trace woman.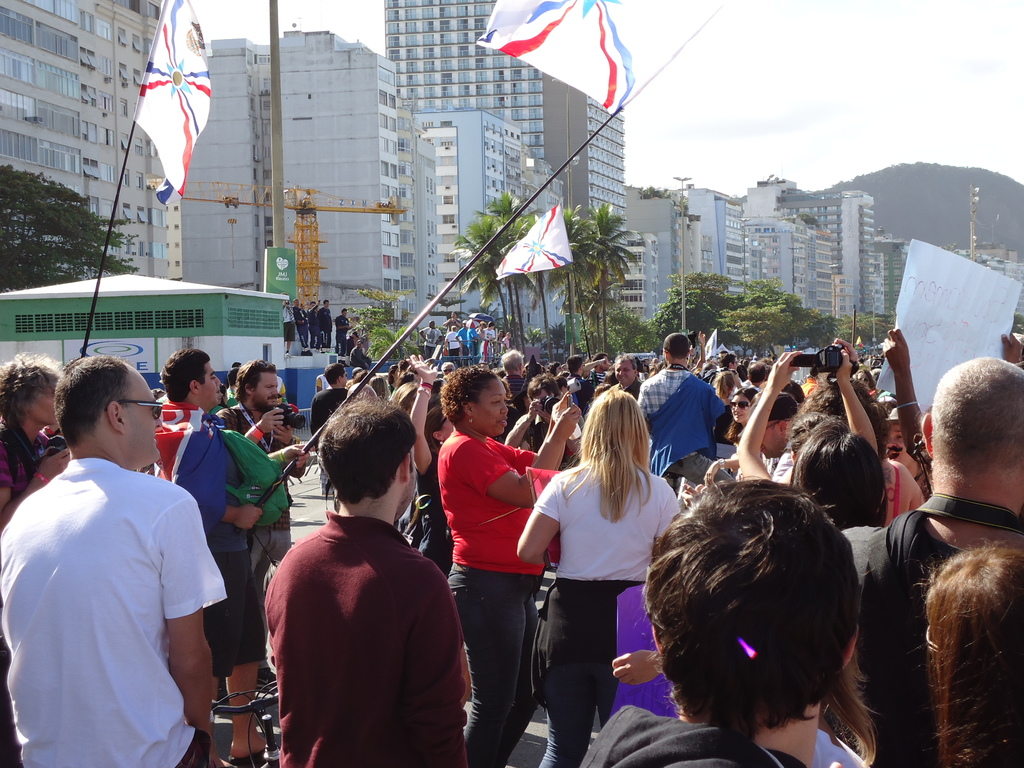
Traced to 392:382:420:412.
